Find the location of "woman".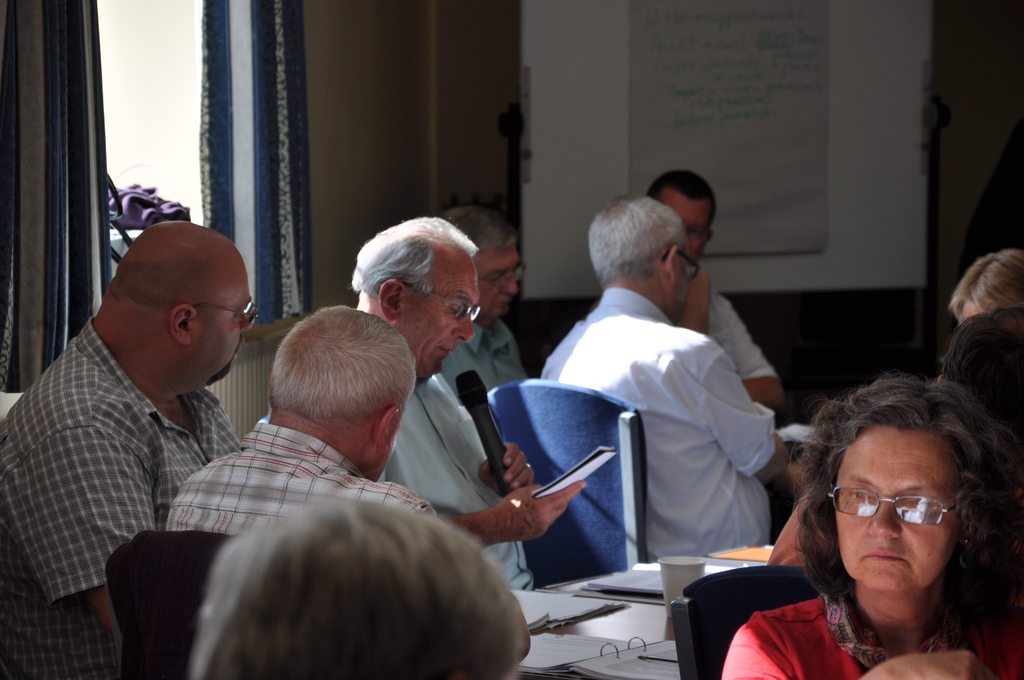
Location: rect(729, 368, 1023, 679).
